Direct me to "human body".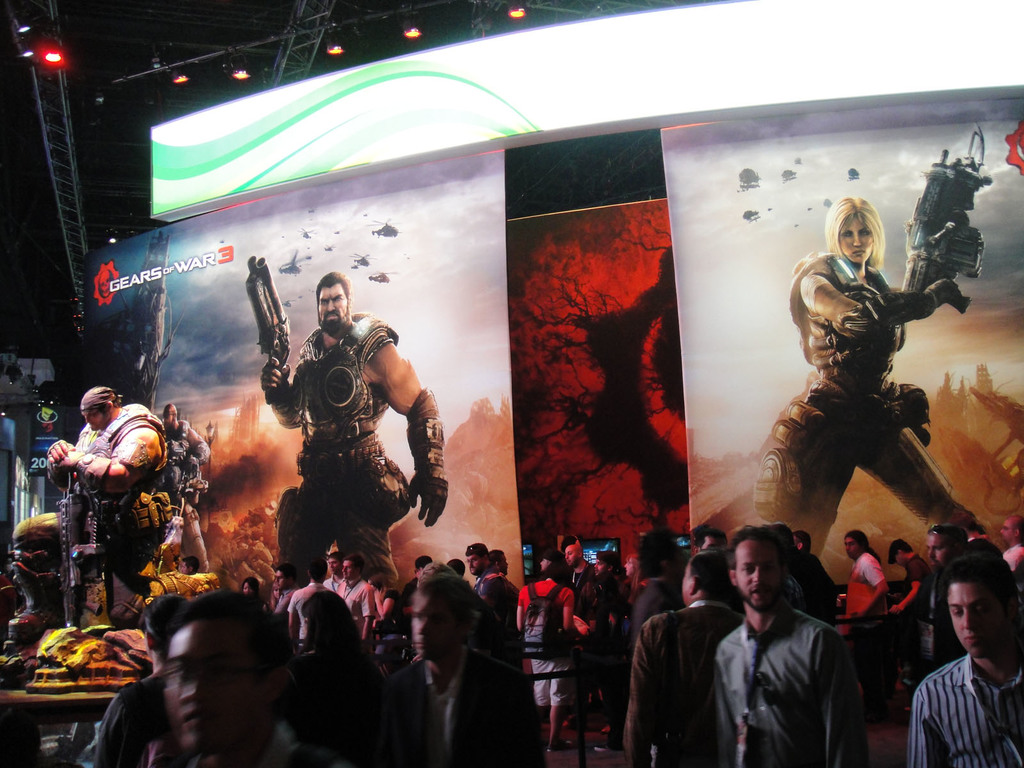
Direction: bbox(252, 287, 436, 629).
